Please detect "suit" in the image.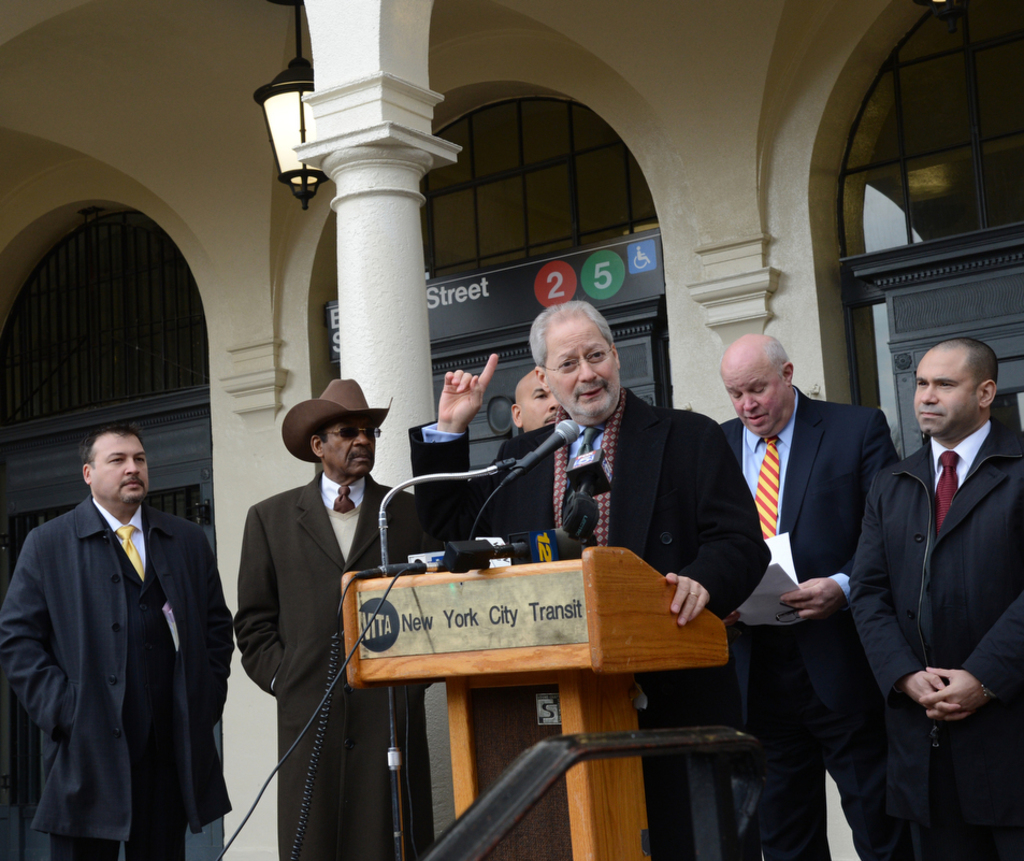
bbox(412, 389, 775, 860).
